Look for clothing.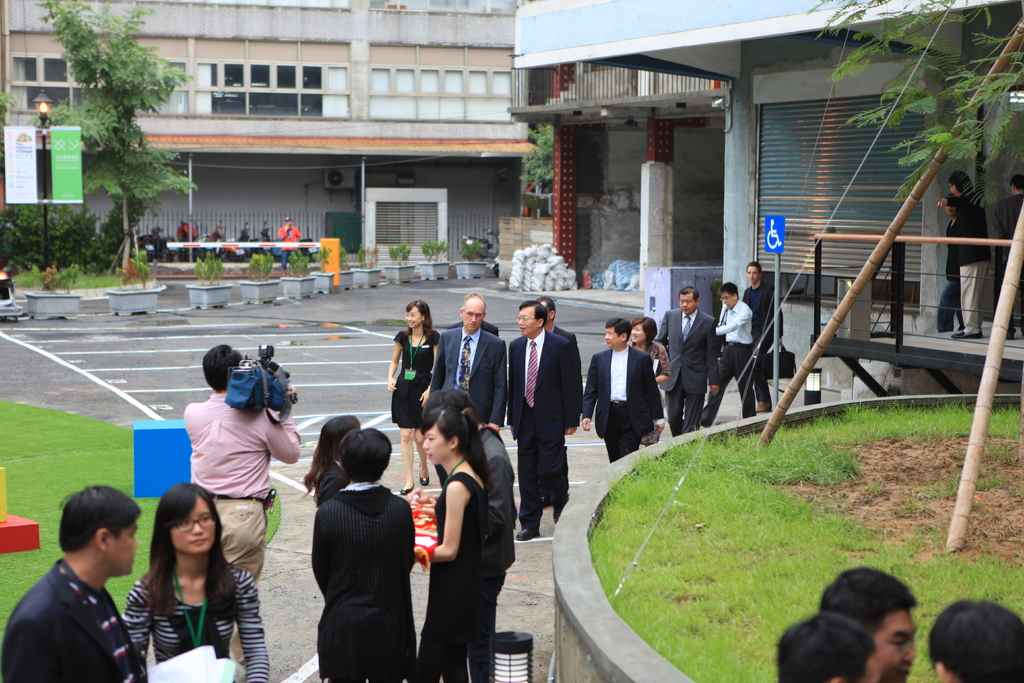
Found: (275, 229, 305, 272).
